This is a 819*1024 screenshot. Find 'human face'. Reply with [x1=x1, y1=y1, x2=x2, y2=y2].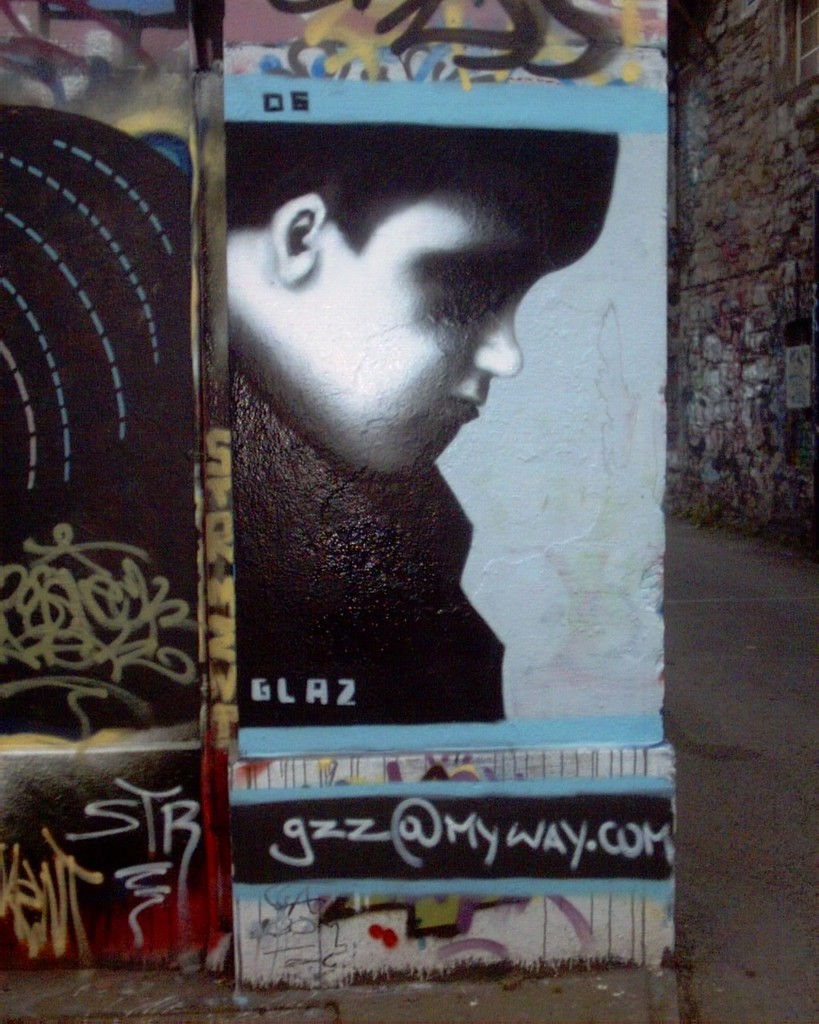
[x1=259, y1=172, x2=561, y2=473].
